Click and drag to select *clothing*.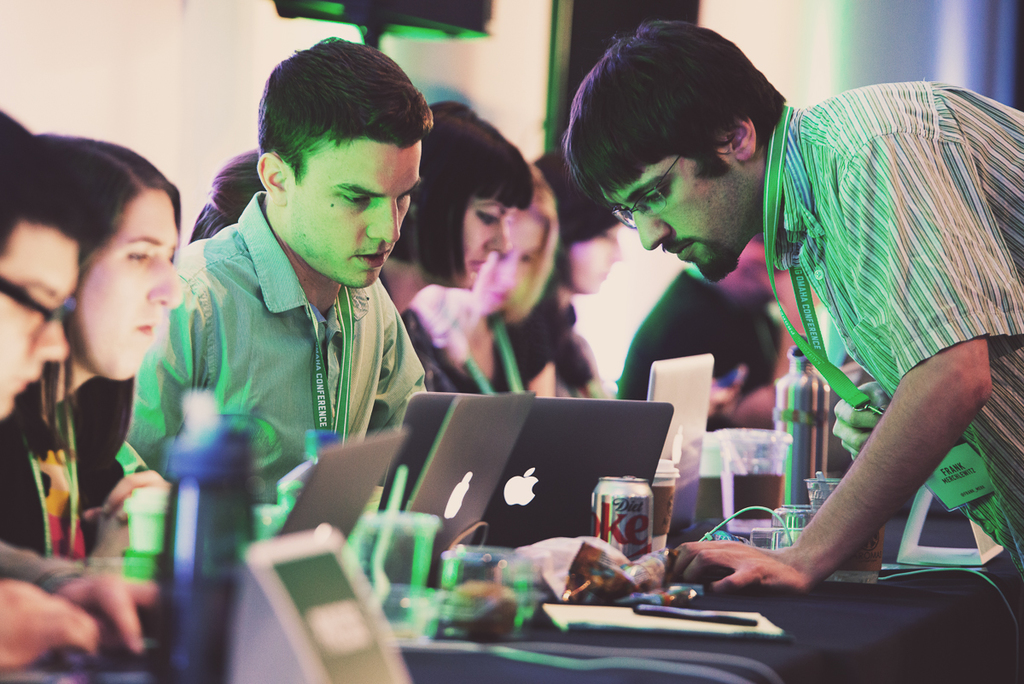
Selection: (548,331,591,391).
